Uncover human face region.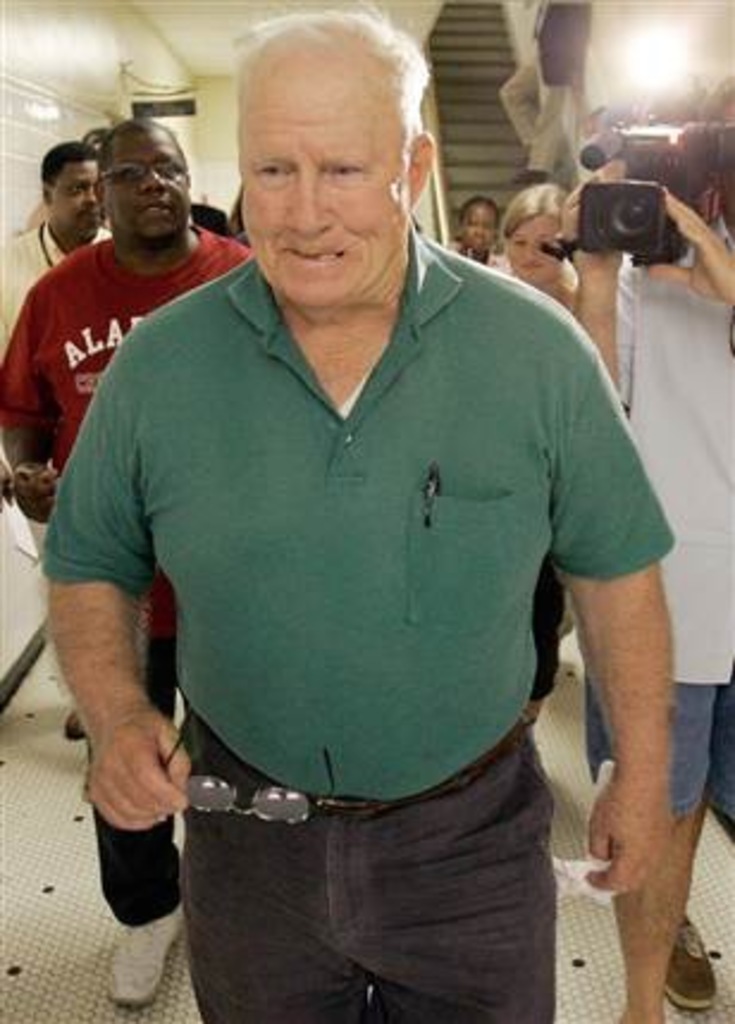
Uncovered: {"left": 456, "top": 201, "right": 501, "bottom": 267}.
